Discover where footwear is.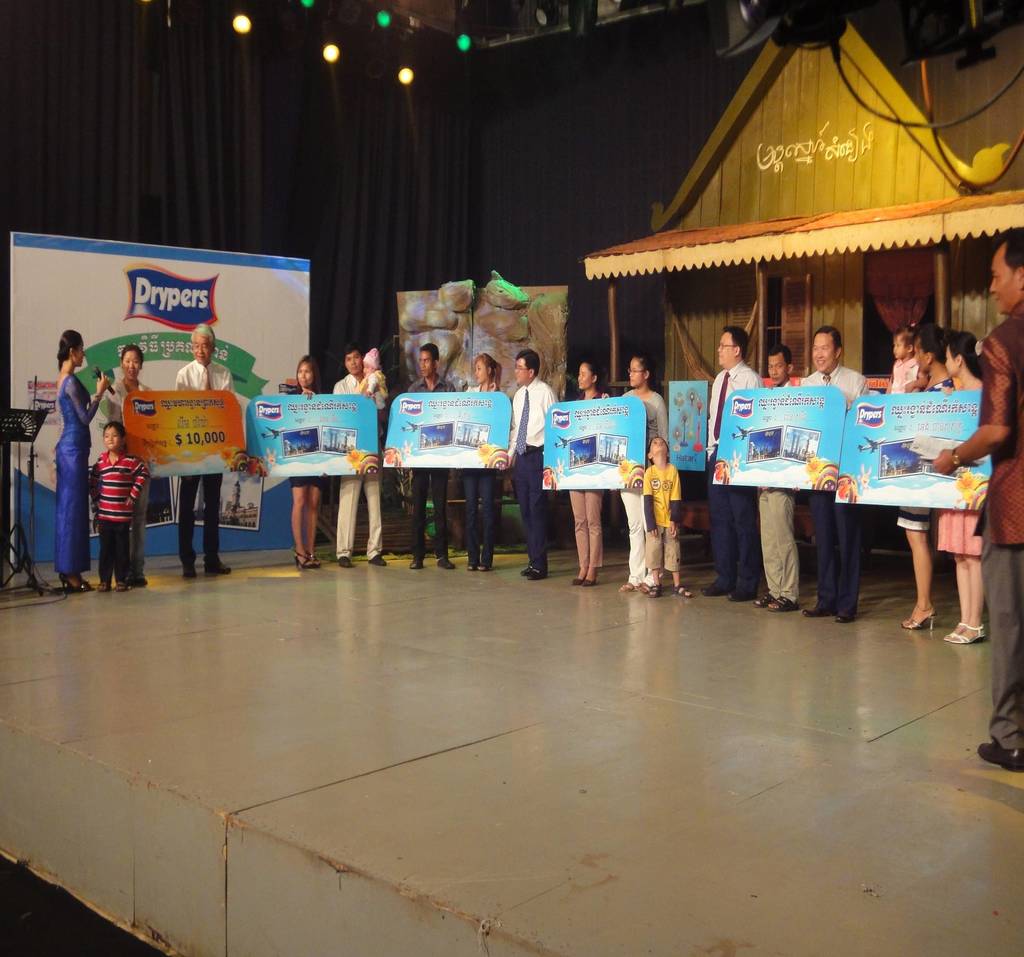
Discovered at BBox(836, 615, 852, 623).
